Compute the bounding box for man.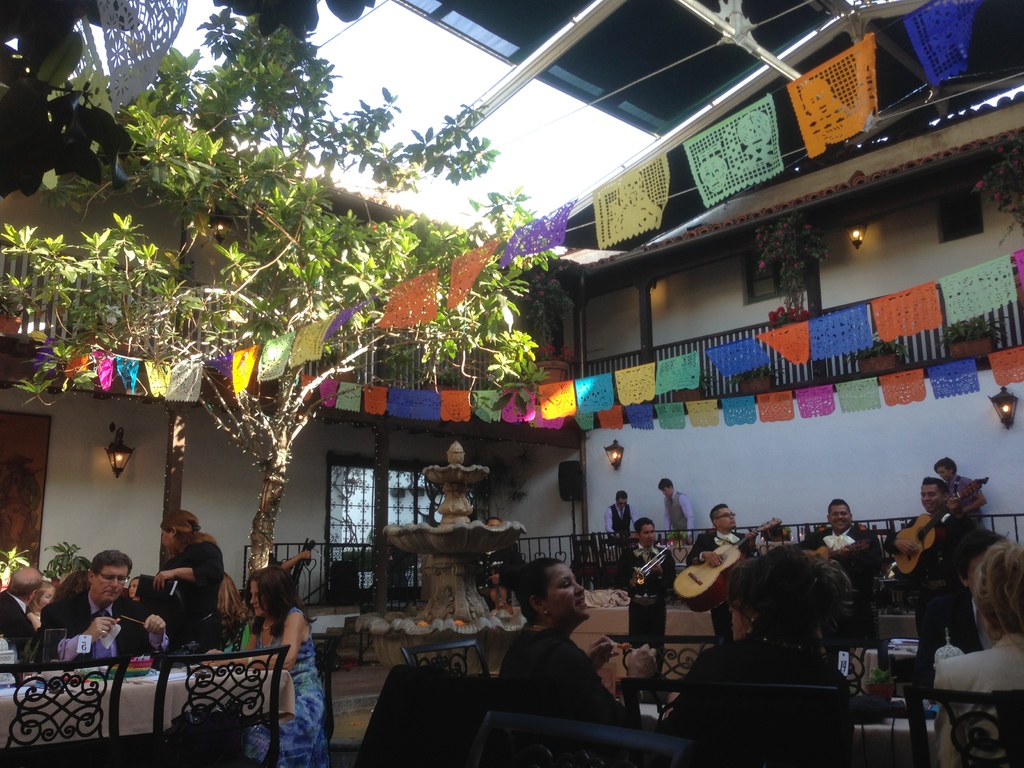
[0,557,44,657].
